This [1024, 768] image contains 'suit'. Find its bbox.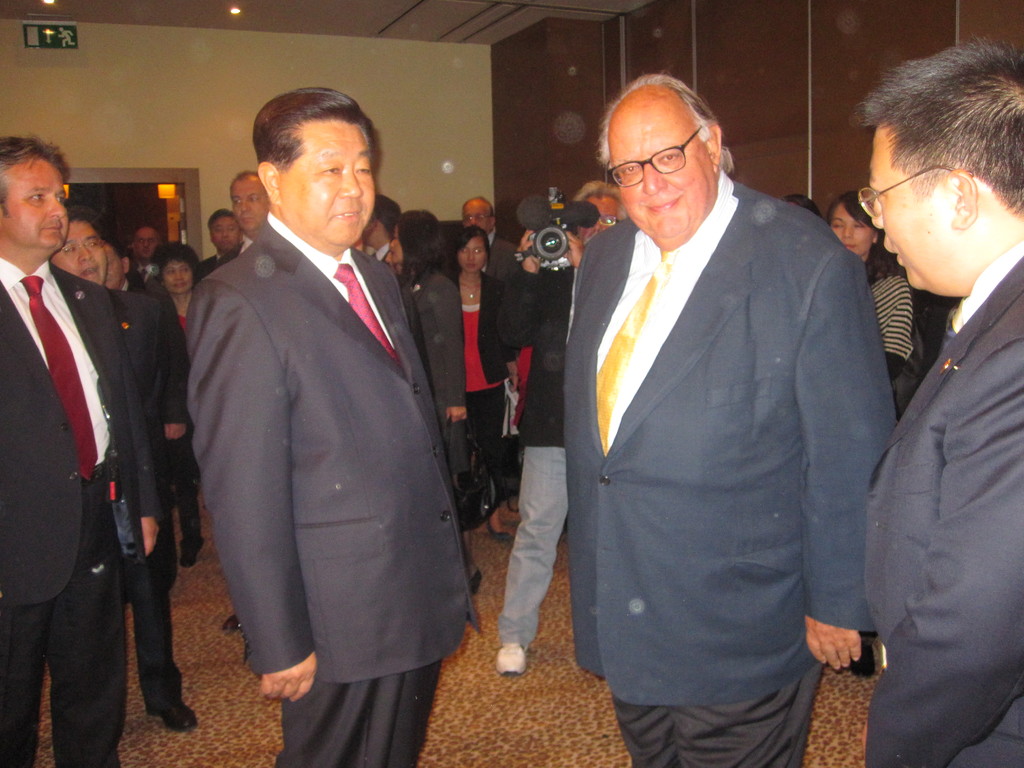
[x1=862, y1=239, x2=1023, y2=767].
